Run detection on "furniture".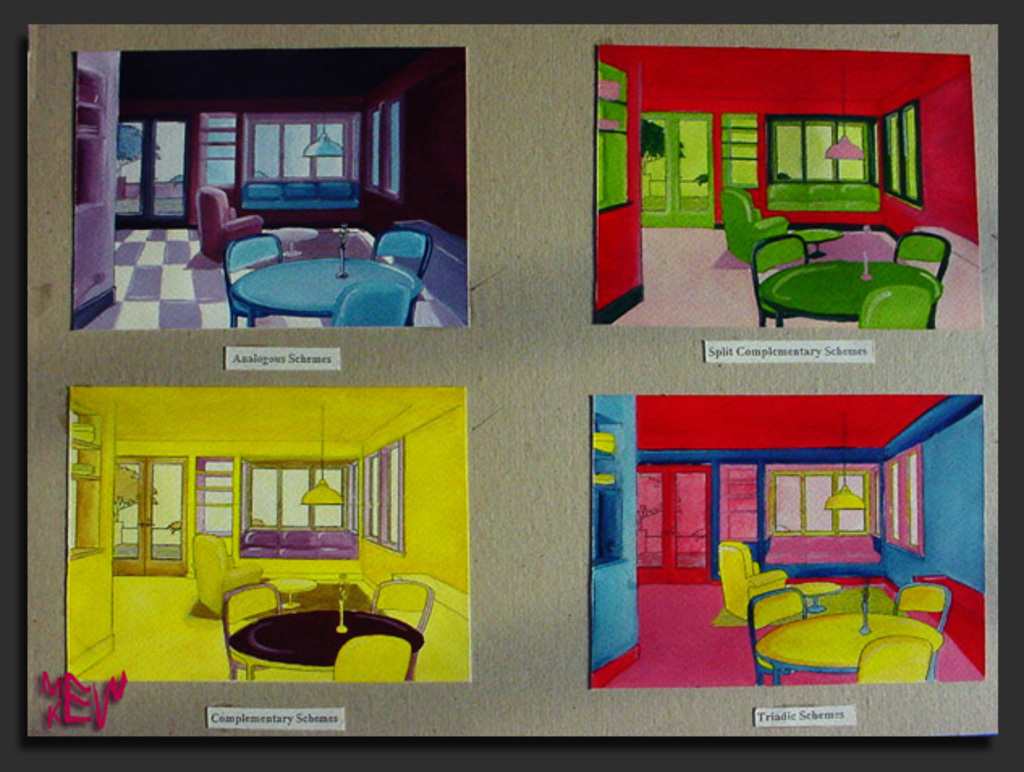
Result: 768,180,880,217.
